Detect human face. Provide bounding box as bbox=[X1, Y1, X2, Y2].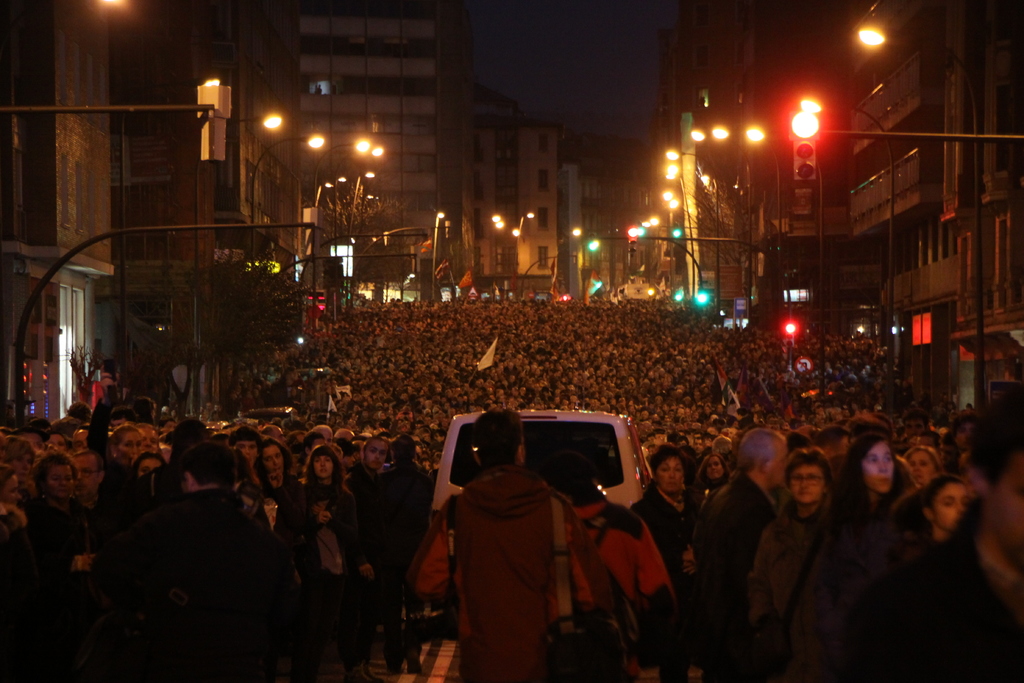
bbox=[238, 437, 255, 462].
